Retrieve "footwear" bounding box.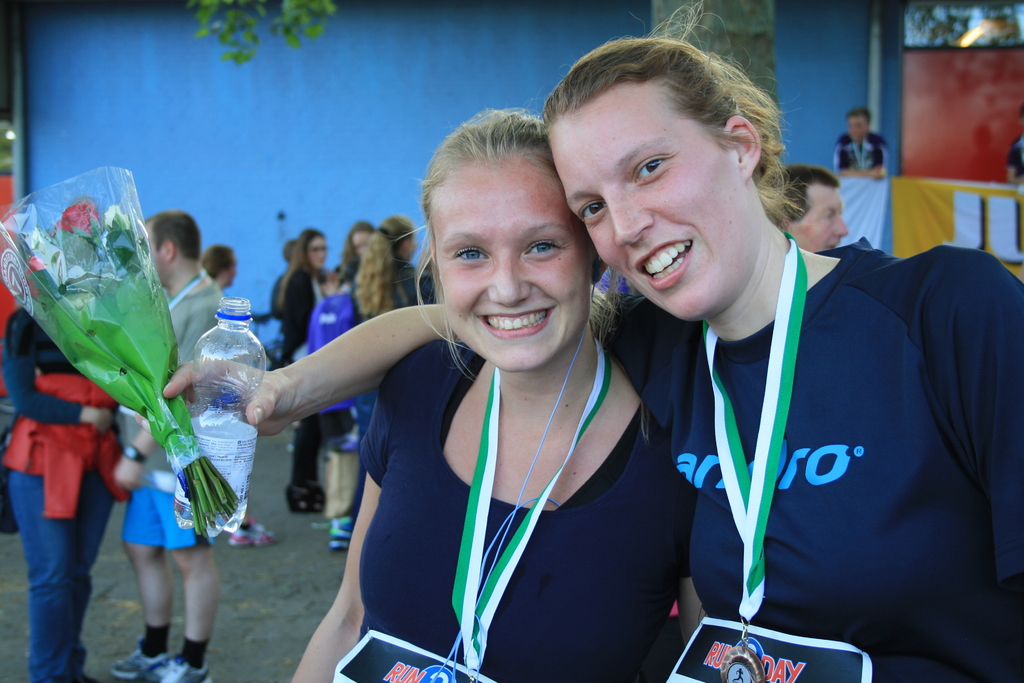
Bounding box: BBox(108, 650, 163, 682).
